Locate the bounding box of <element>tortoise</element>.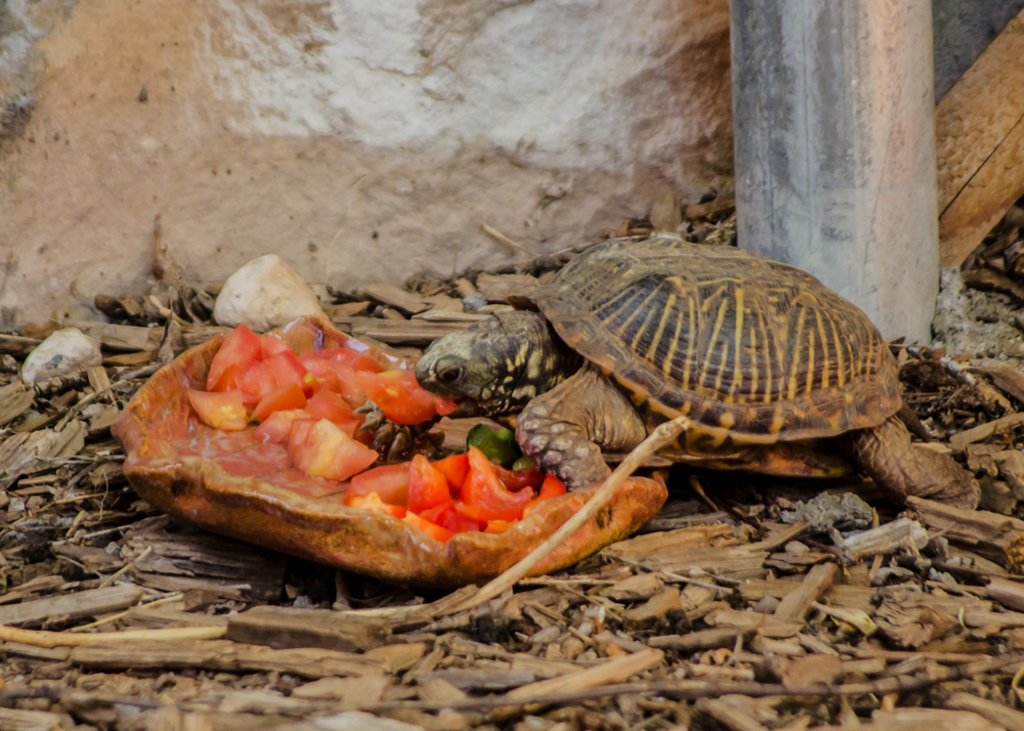
Bounding box: 349,232,983,503.
